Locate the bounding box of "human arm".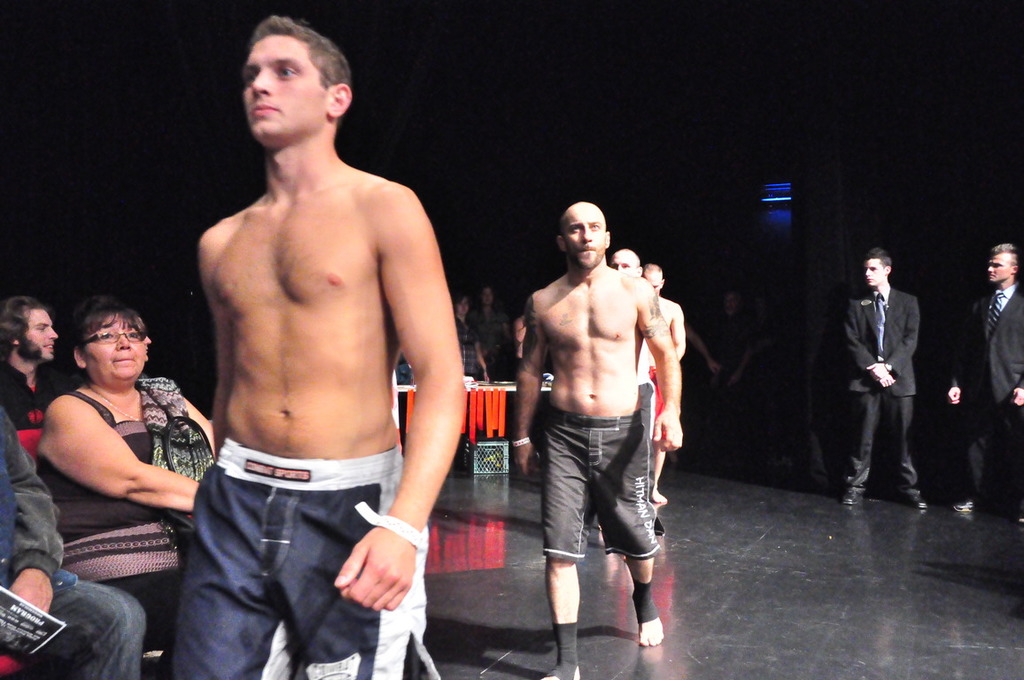
Bounding box: rect(668, 298, 689, 357).
